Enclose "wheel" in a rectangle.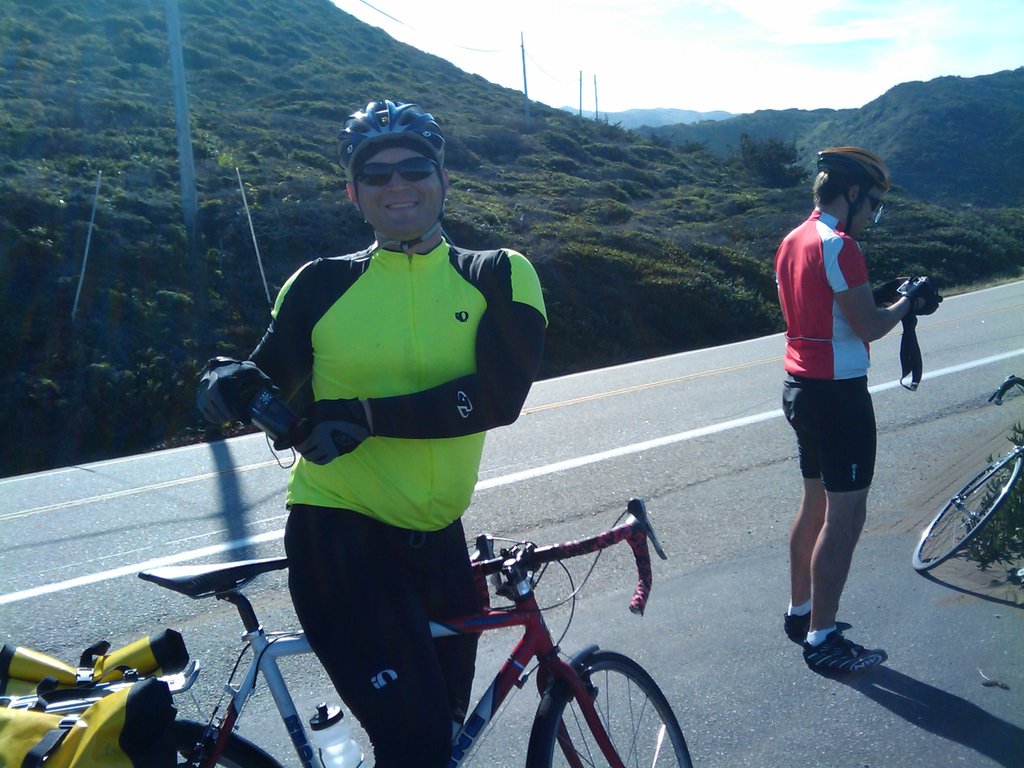
{"left": 520, "top": 643, "right": 694, "bottom": 767}.
